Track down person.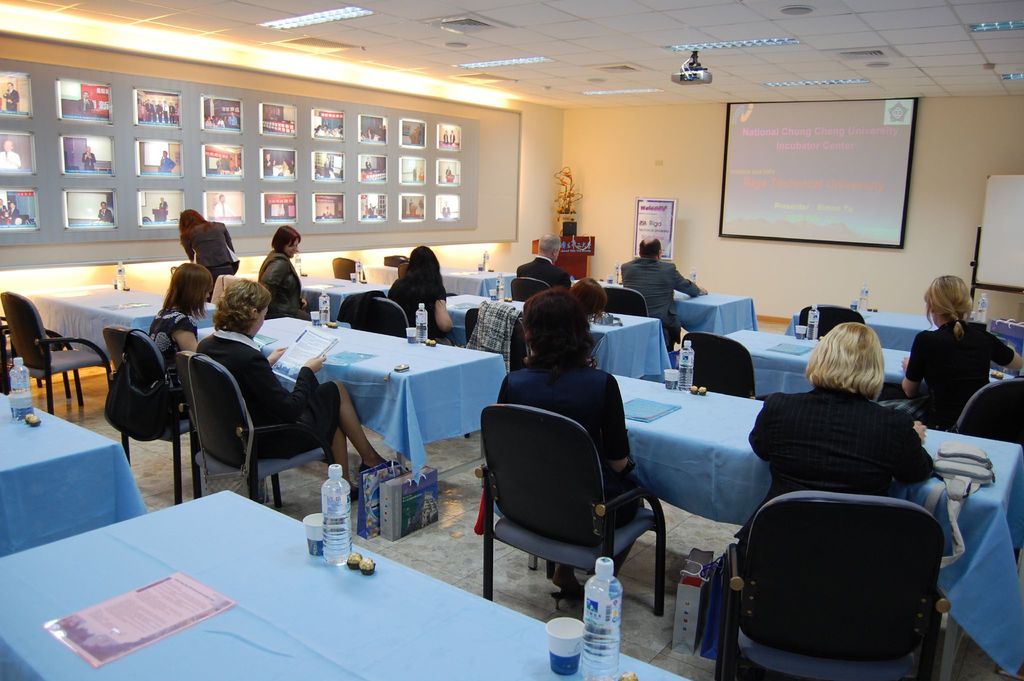
Tracked to [left=265, top=112, right=273, bottom=119].
